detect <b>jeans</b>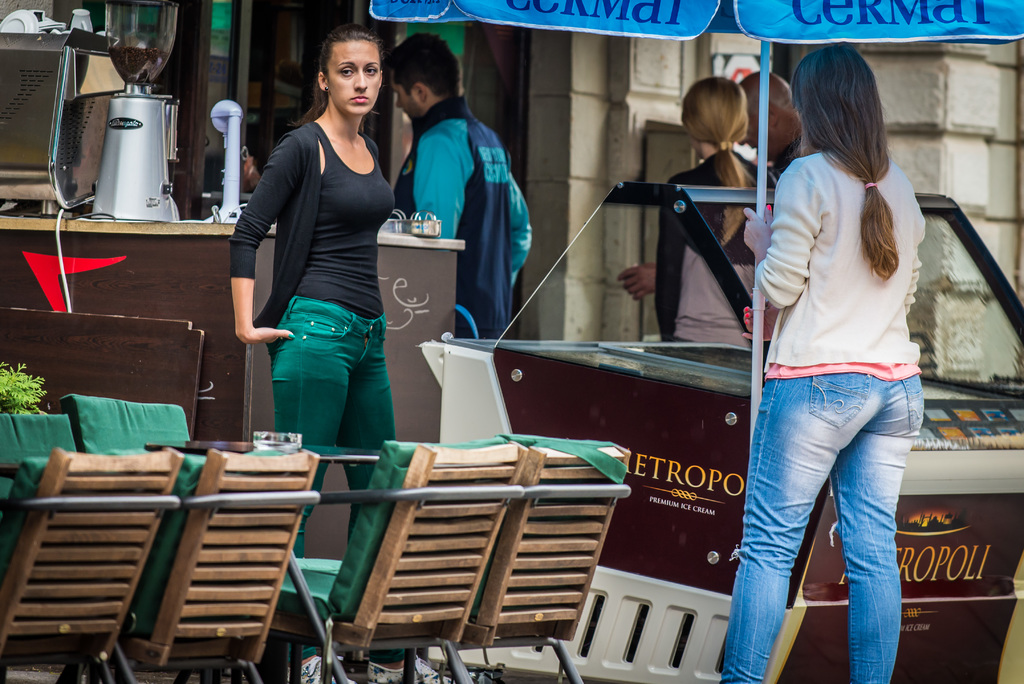
(left=721, top=375, right=920, bottom=683)
